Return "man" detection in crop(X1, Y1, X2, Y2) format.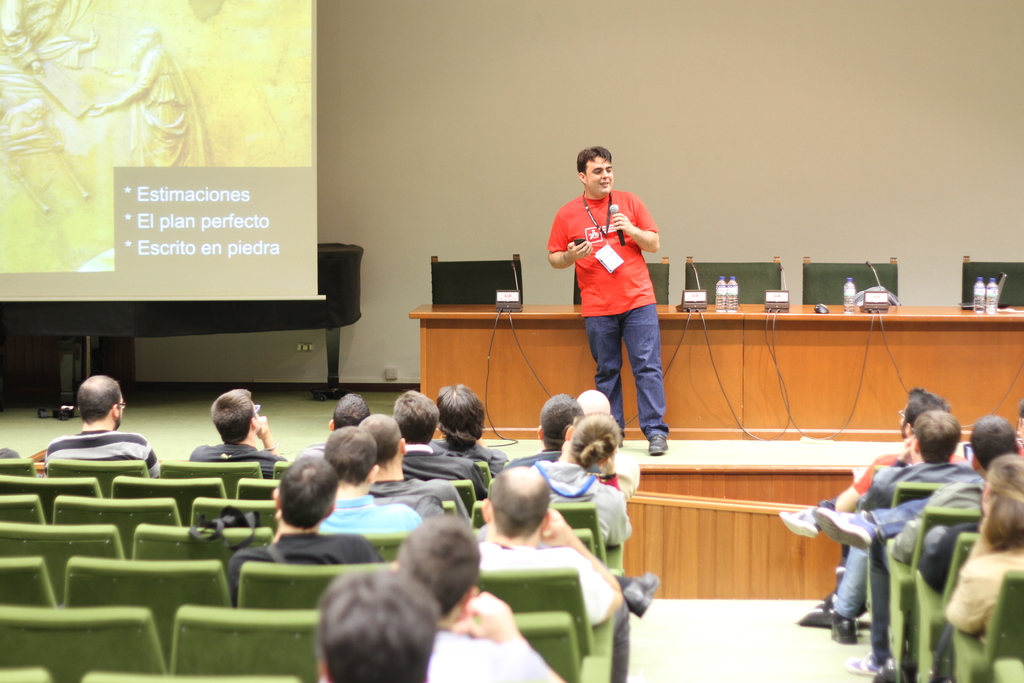
crop(44, 374, 163, 477).
